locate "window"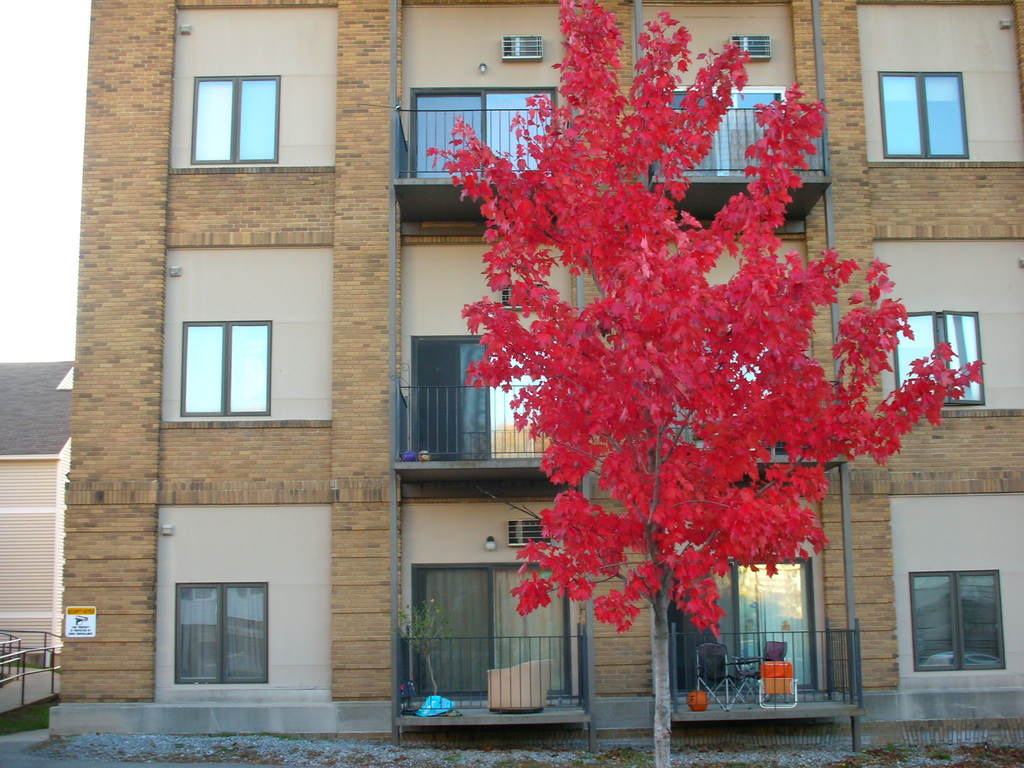
bbox=[723, 33, 772, 60]
